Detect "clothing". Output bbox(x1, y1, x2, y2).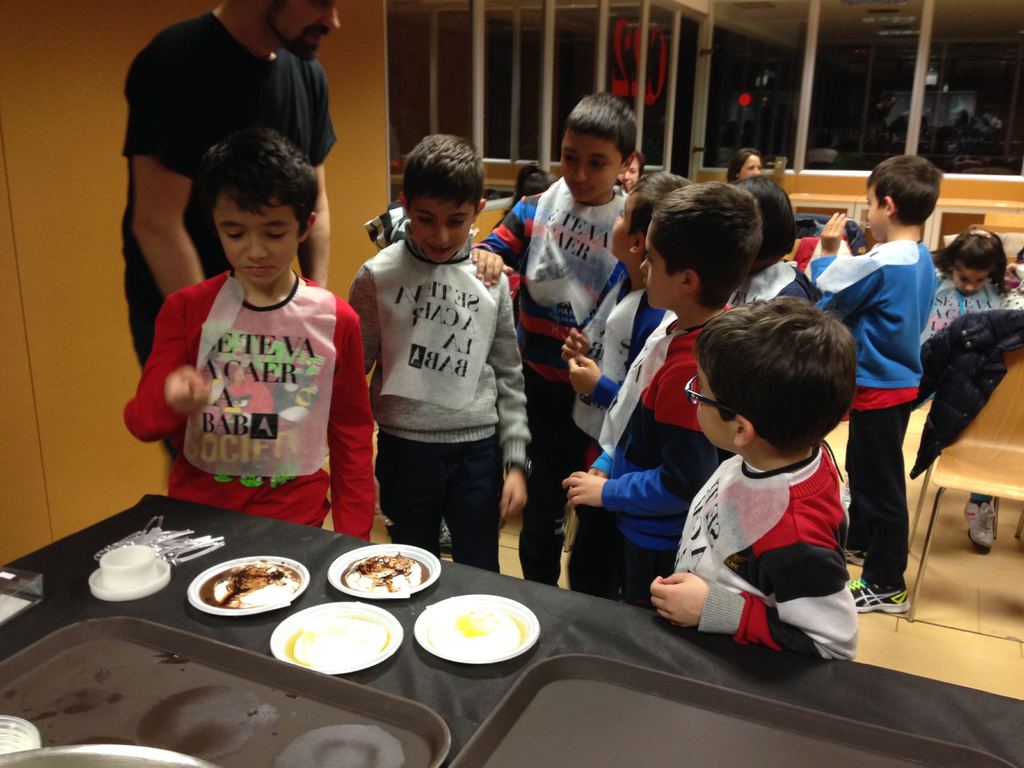
bbox(473, 195, 587, 582).
